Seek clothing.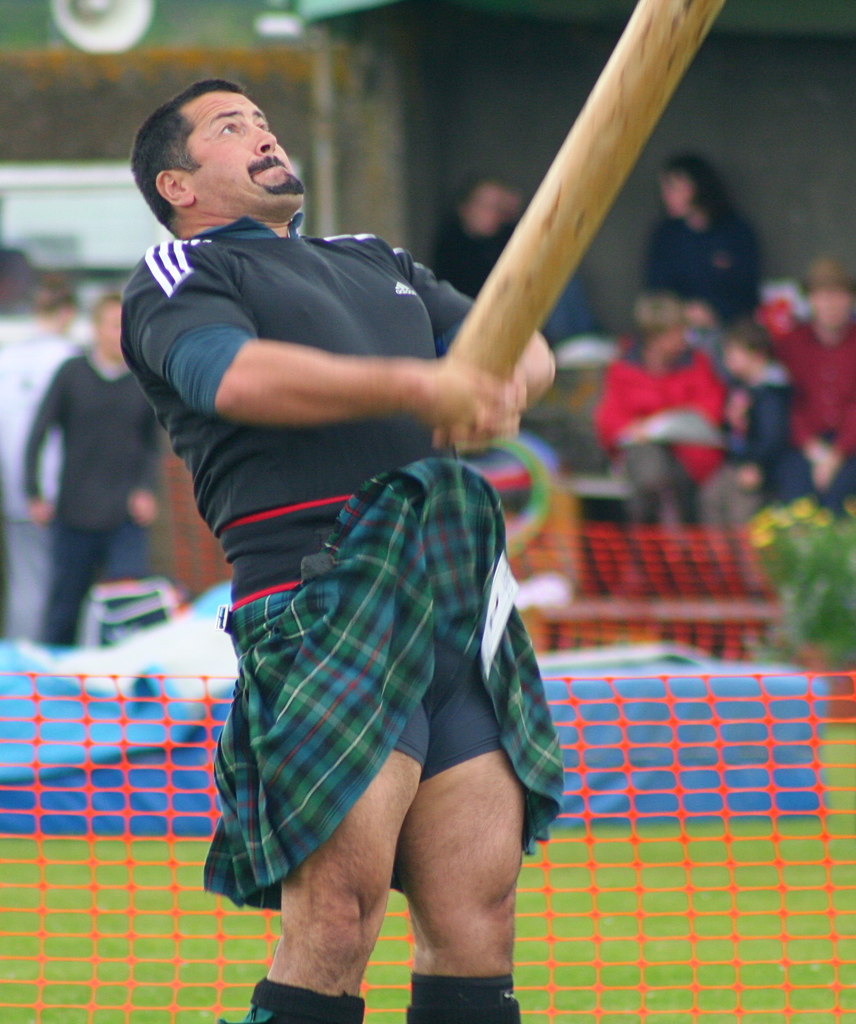
(22, 349, 180, 647).
